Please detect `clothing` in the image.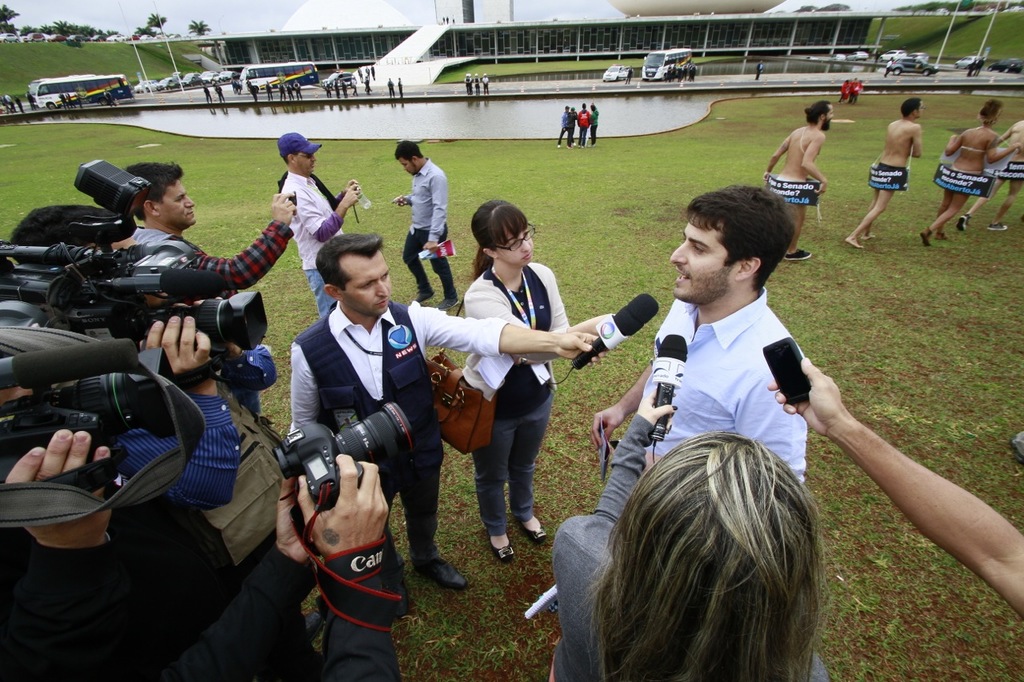
pyautogui.locateOnScreen(529, 409, 828, 681).
